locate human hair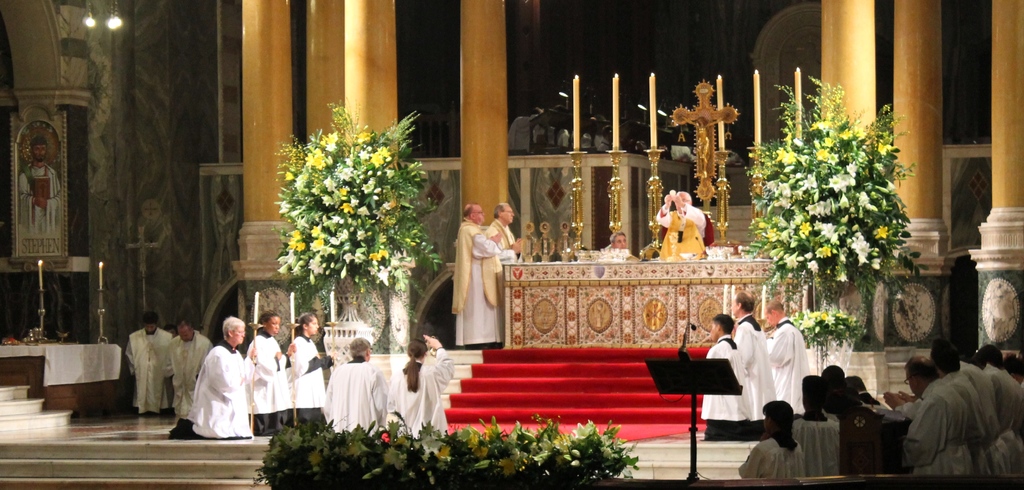
select_region(766, 298, 786, 315)
